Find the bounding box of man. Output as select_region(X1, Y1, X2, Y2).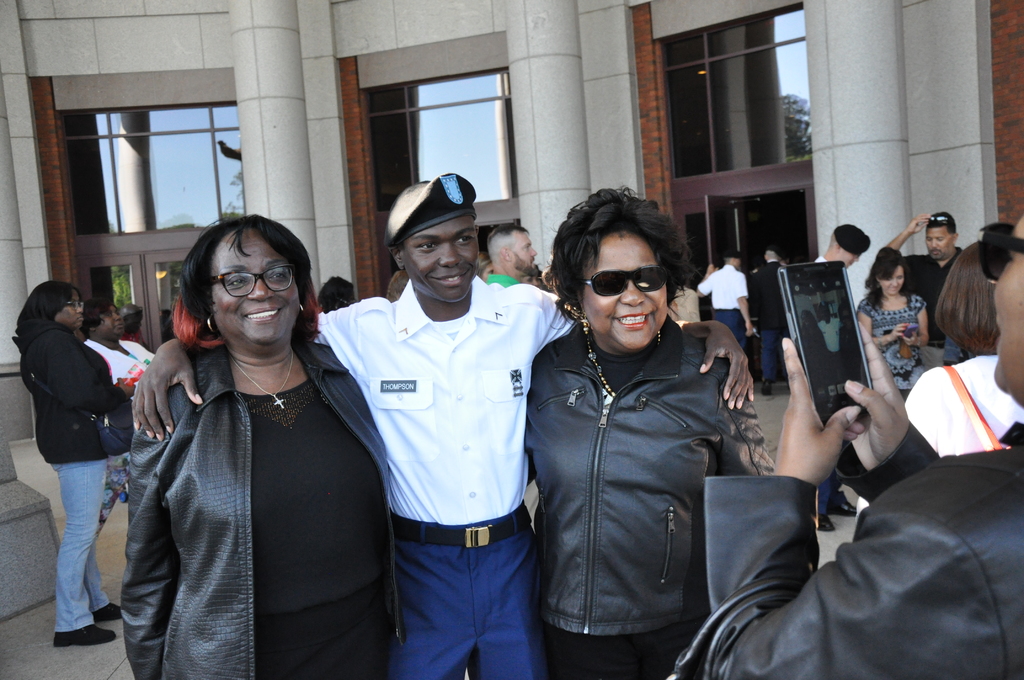
select_region(749, 240, 794, 399).
